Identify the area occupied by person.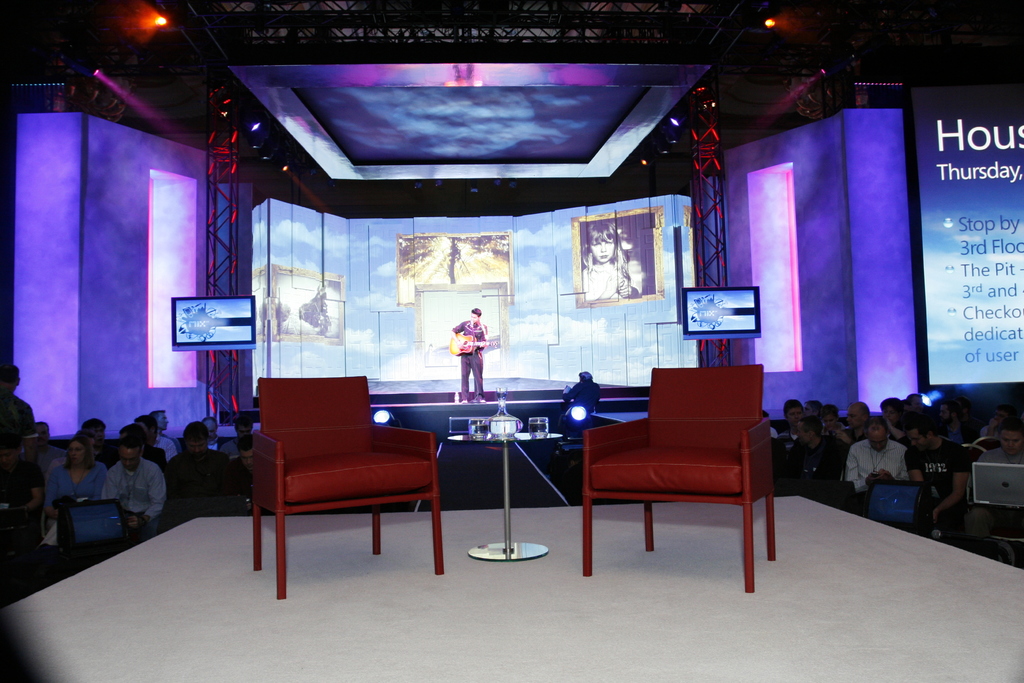
Area: x1=440 y1=309 x2=497 y2=411.
